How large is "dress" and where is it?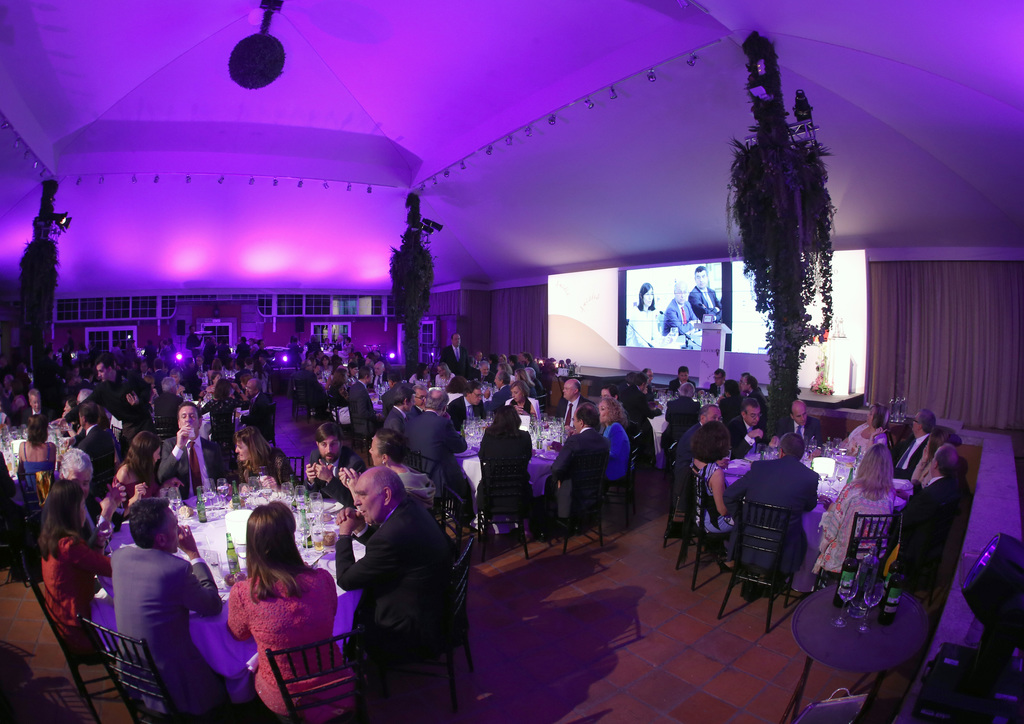
Bounding box: 819/488/897/575.
